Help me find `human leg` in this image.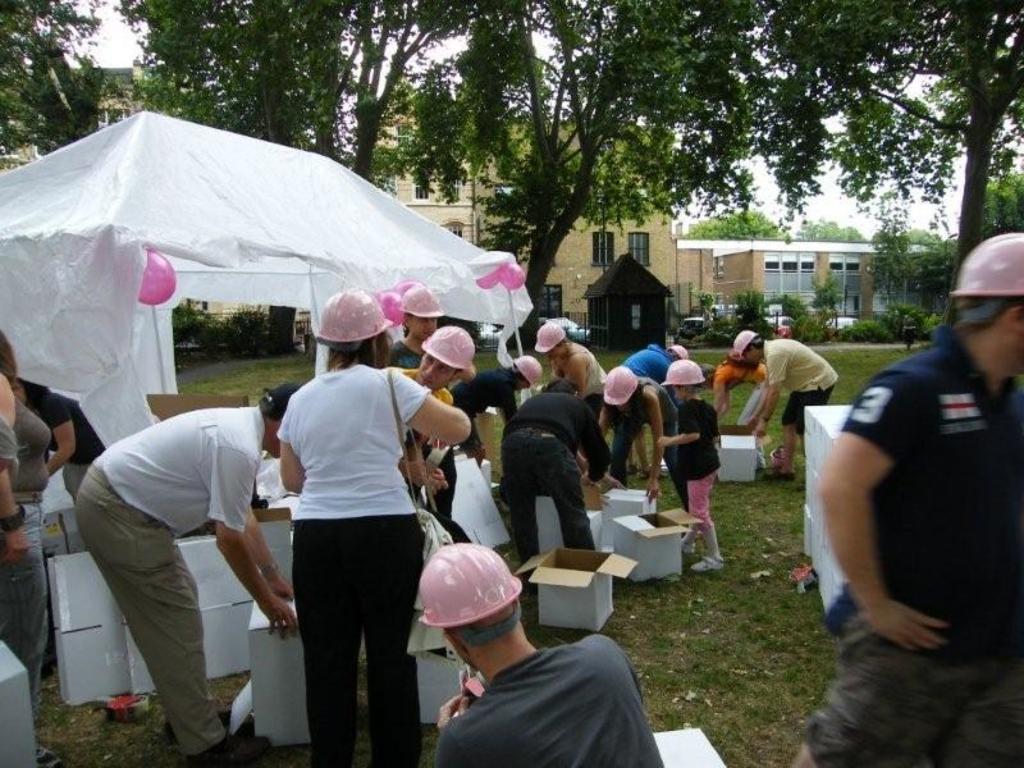
Found it: 762/399/800/480.
